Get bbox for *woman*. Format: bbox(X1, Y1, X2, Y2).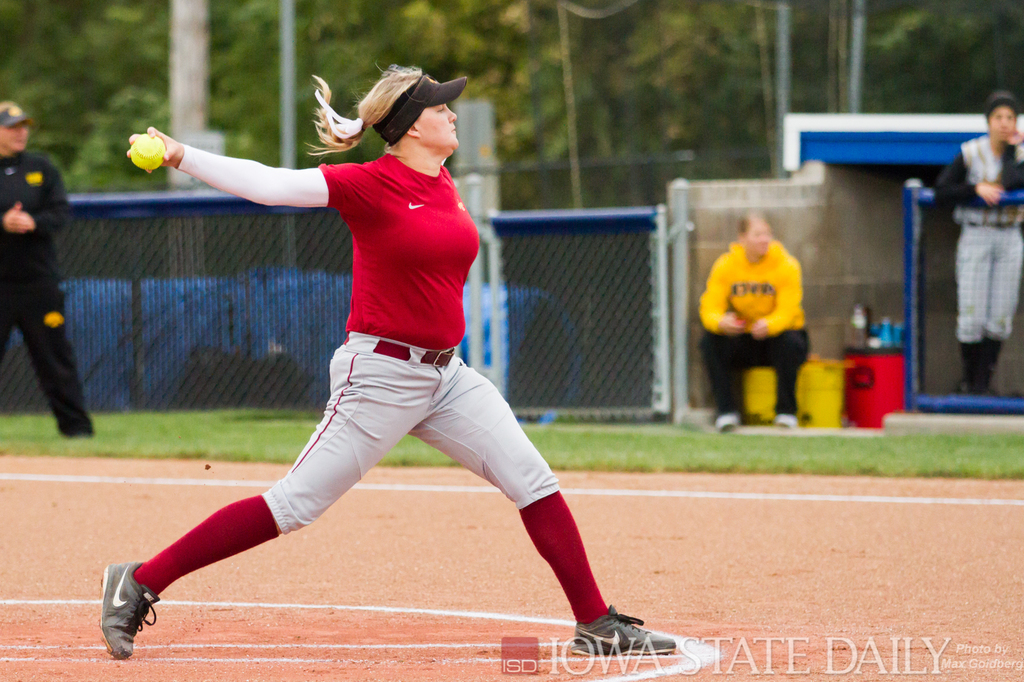
bbox(698, 209, 810, 432).
